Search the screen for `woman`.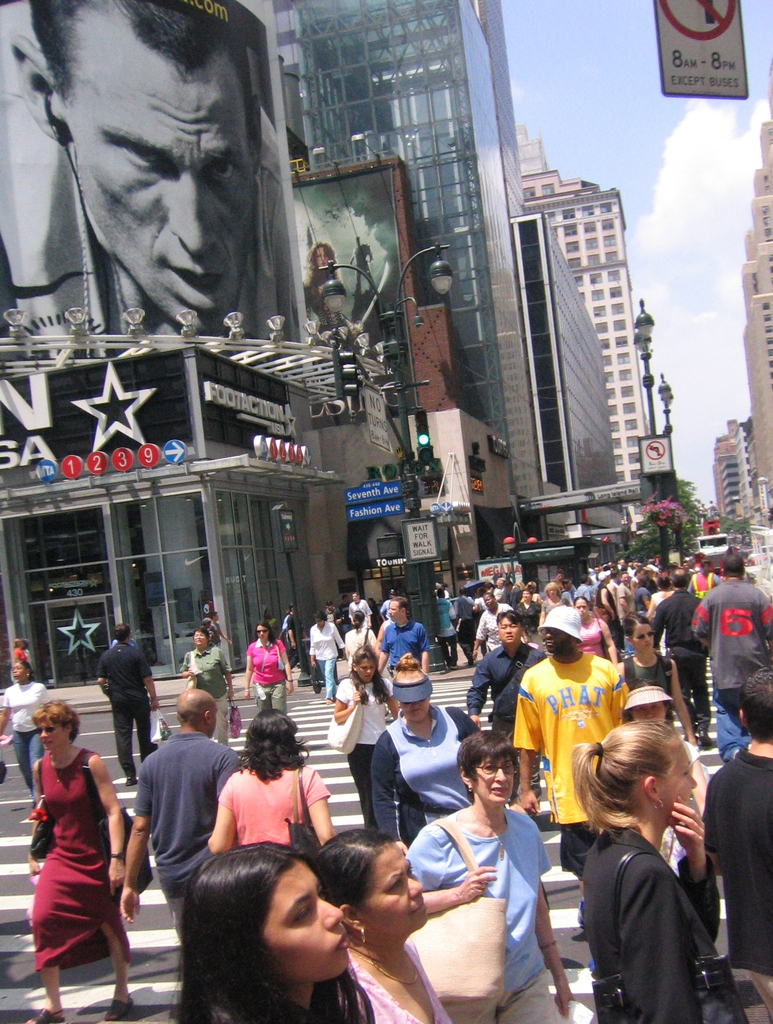
Found at {"x1": 615, "y1": 616, "x2": 697, "y2": 749}.
